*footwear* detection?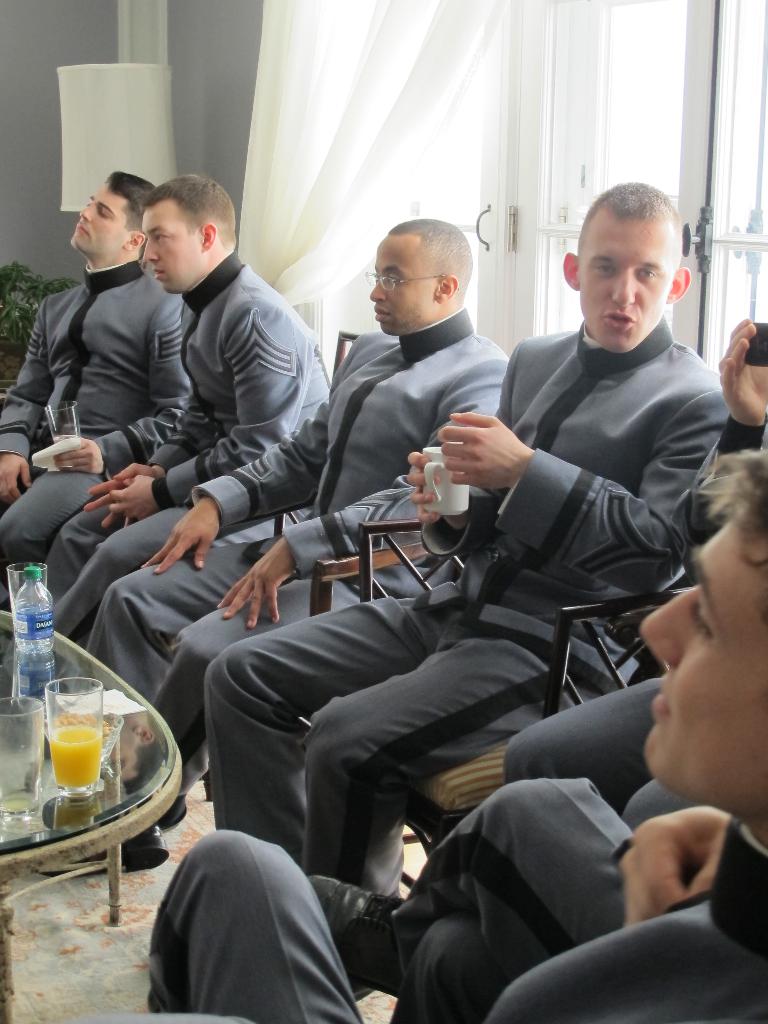
{"x1": 300, "y1": 875, "x2": 407, "y2": 1008}
